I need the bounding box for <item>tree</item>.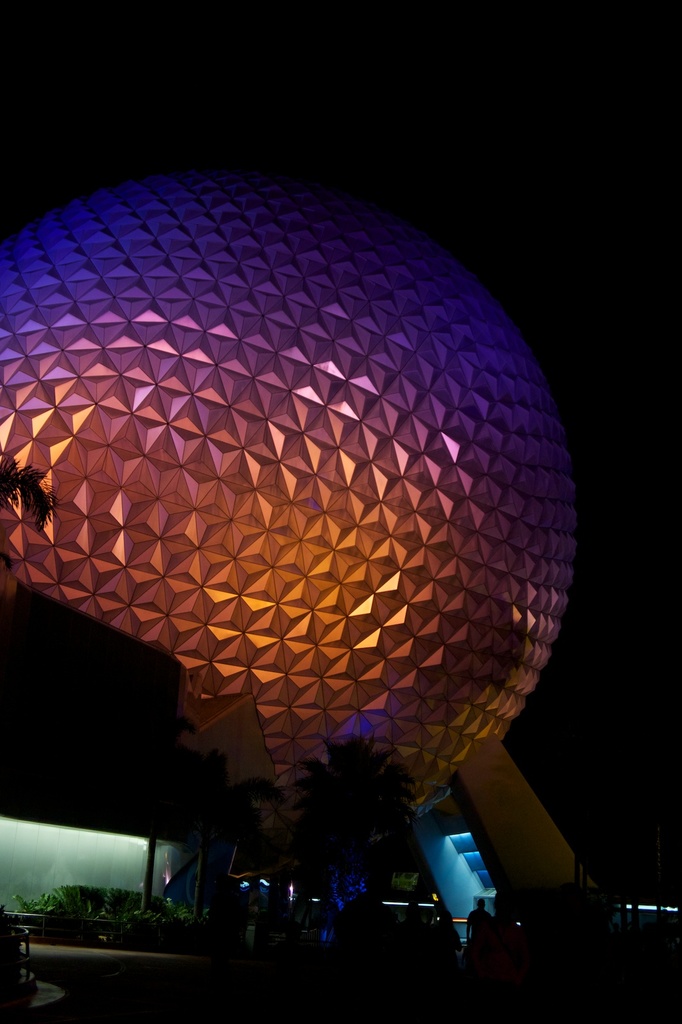
Here it is: 0/452/57/529.
